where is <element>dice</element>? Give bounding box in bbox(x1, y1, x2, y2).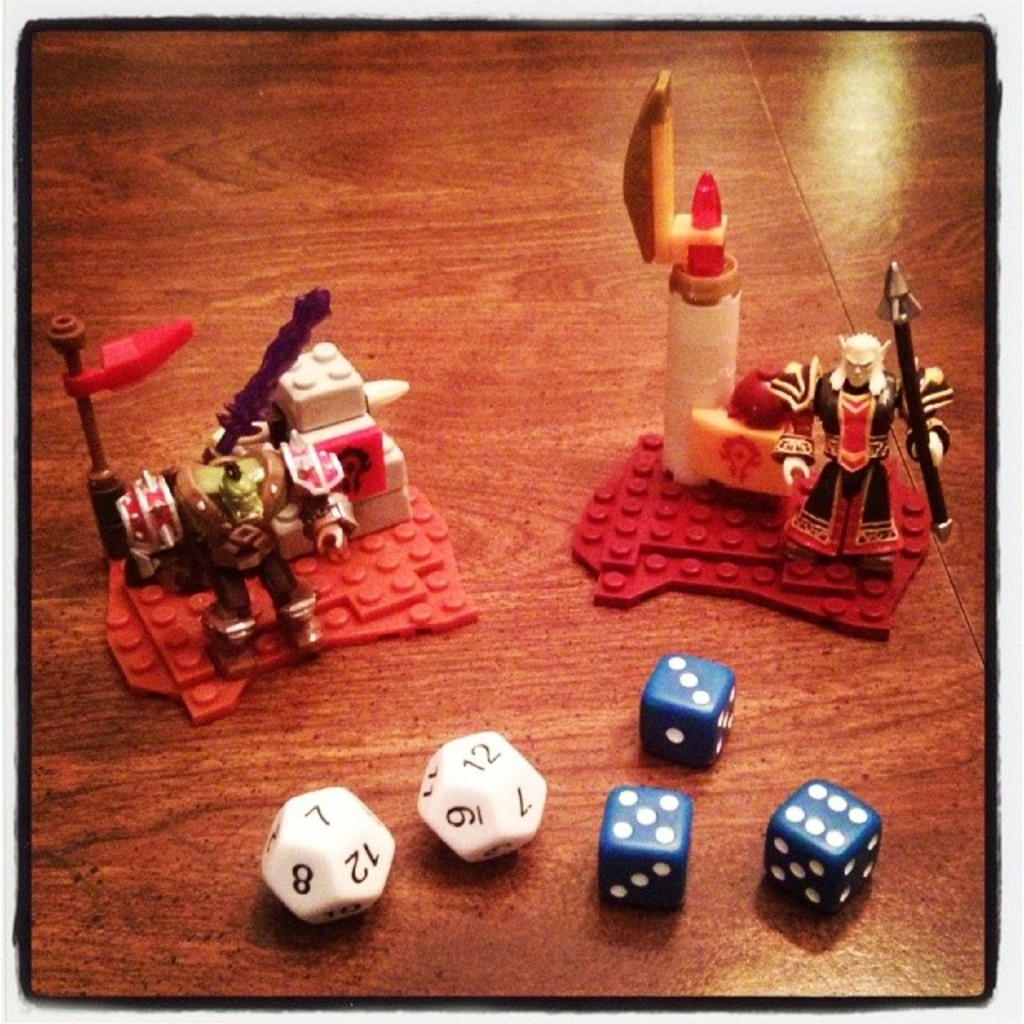
bbox(642, 654, 738, 763).
